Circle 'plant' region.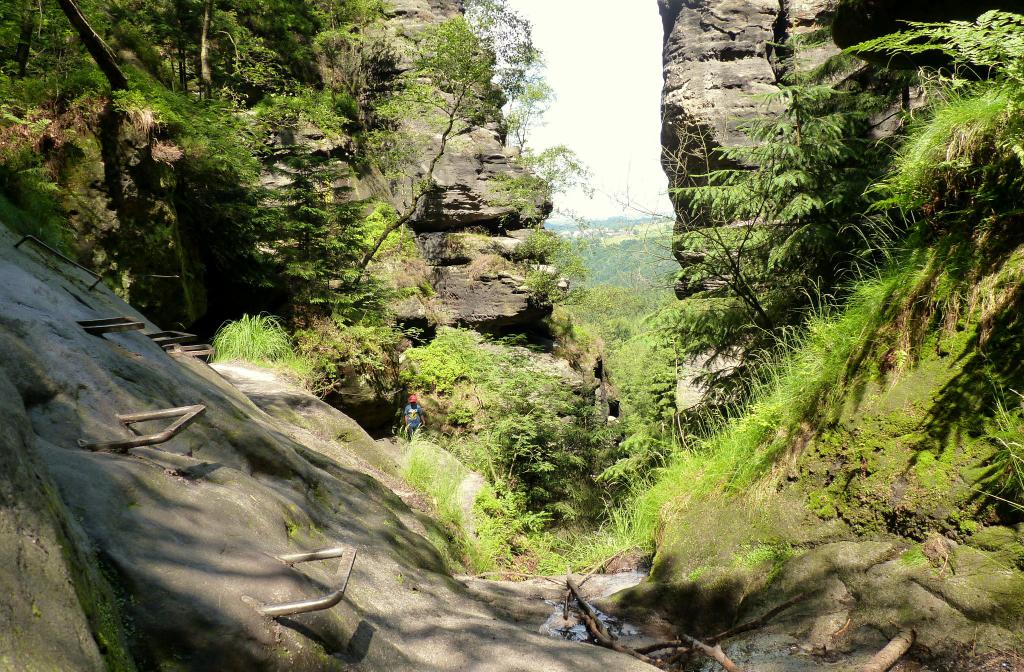
Region: (x1=396, y1=326, x2=492, y2=397).
